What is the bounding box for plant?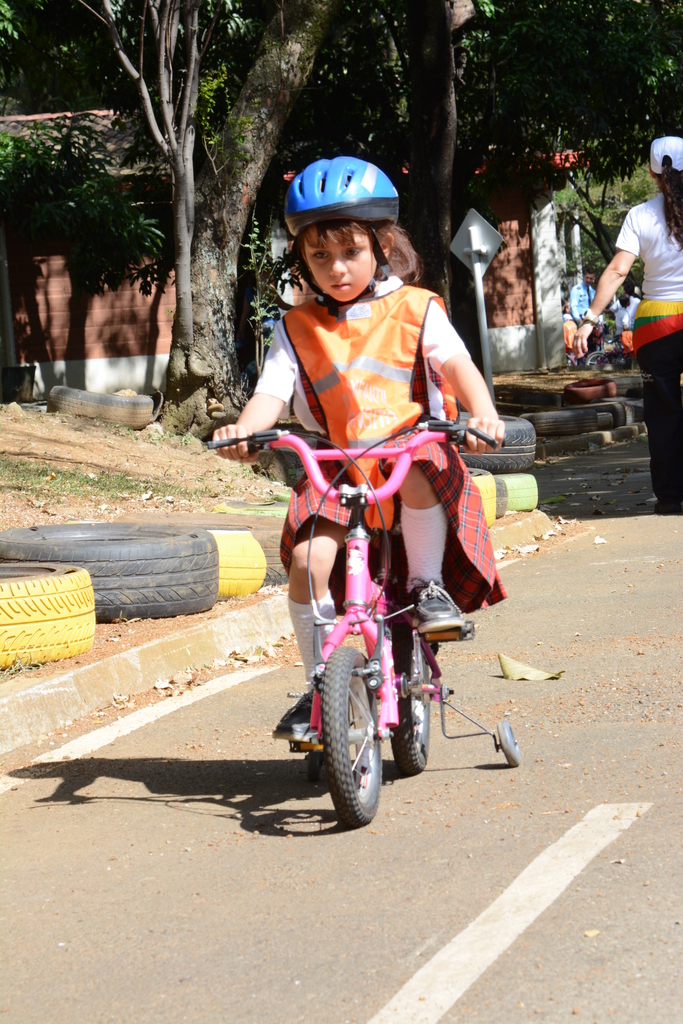
bbox(234, 219, 286, 376).
